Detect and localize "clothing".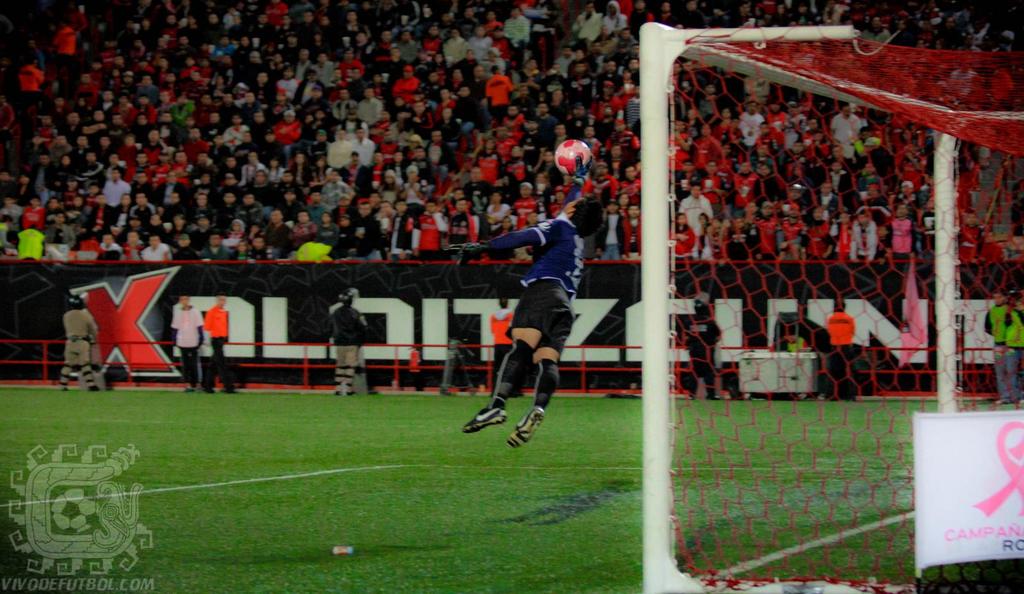
Localized at left=174, top=245, right=194, bottom=266.
